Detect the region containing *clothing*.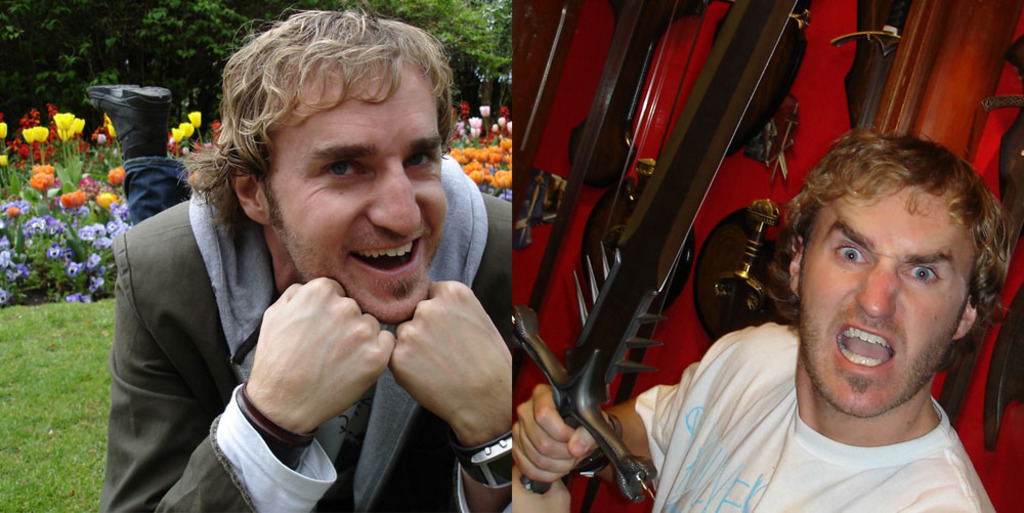
box=[633, 327, 994, 512].
